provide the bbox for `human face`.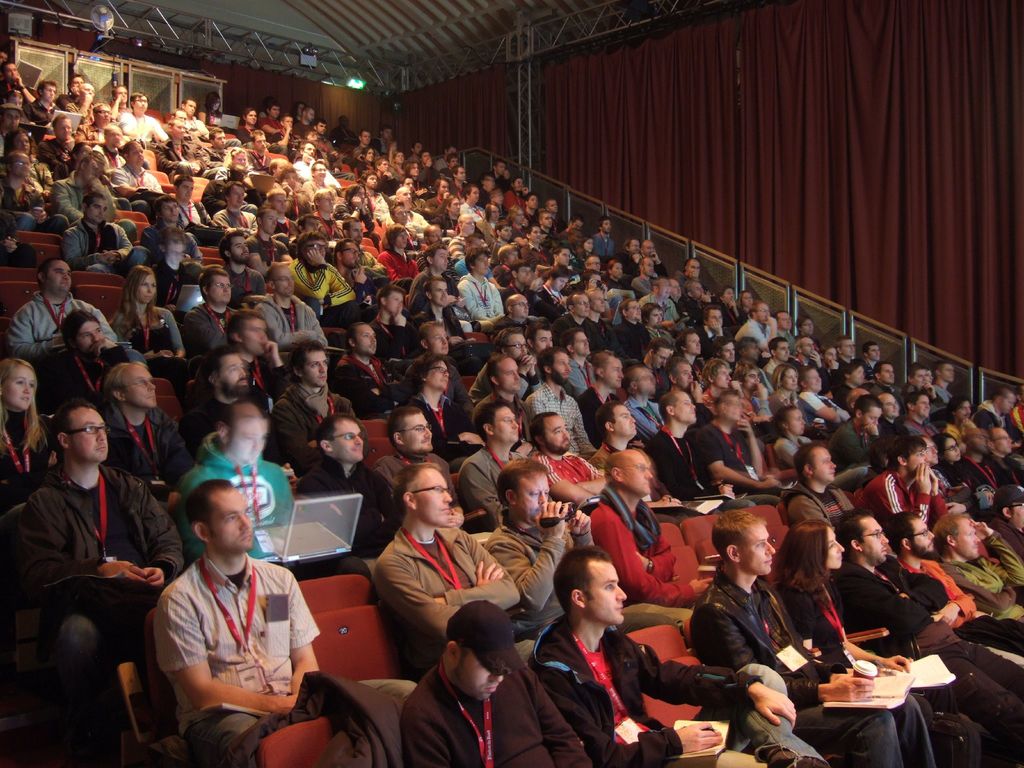
x1=783, y1=309, x2=790, y2=329.
